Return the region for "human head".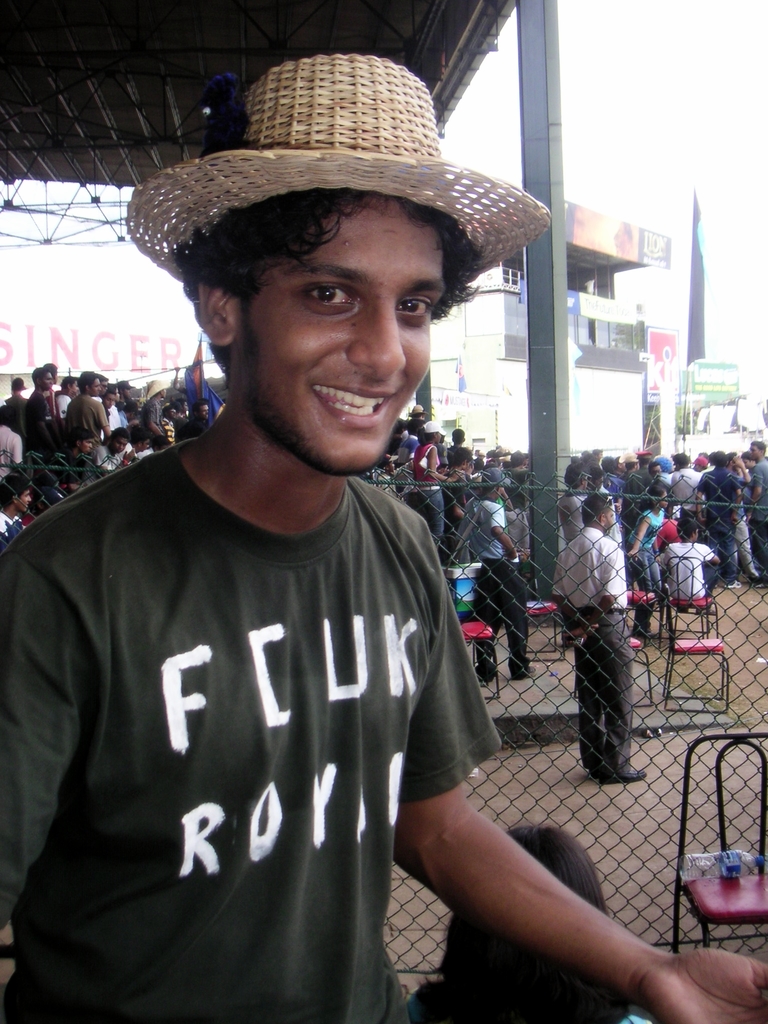
419,419,445,447.
